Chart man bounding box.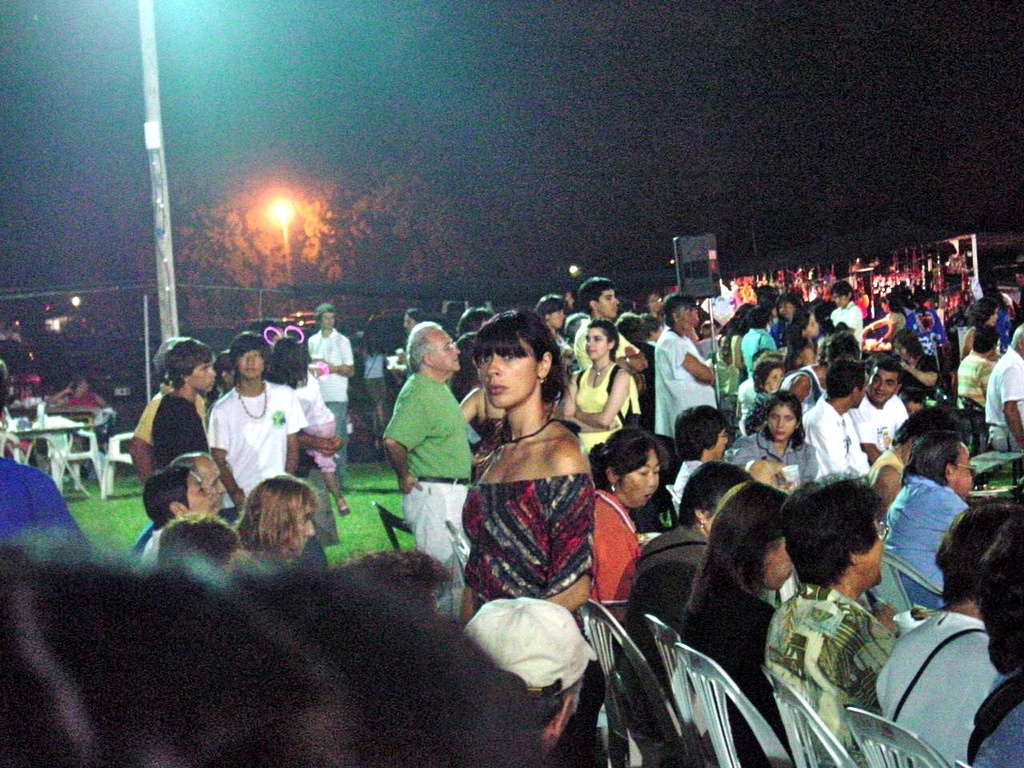
Charted: l=828, t=280, r=865, b=350.
